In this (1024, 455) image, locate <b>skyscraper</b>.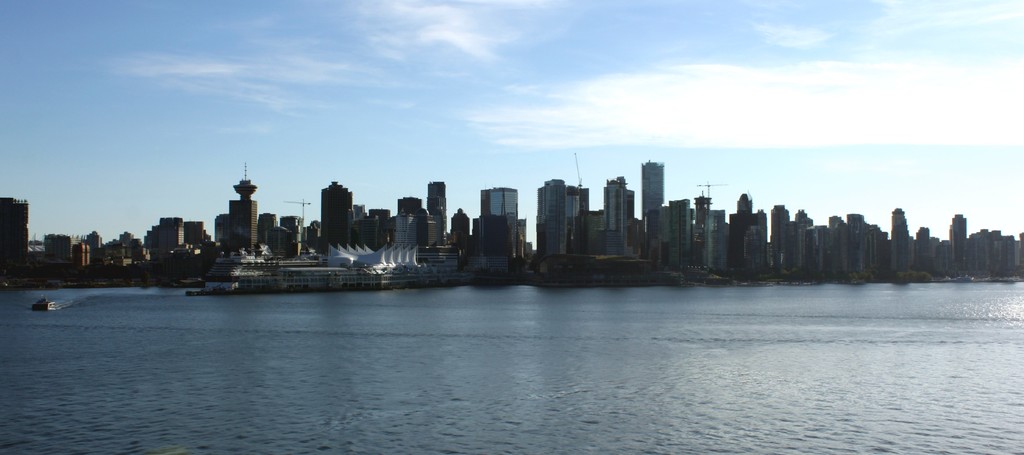
Bounding box: crop(474, 186, 516, 259).
